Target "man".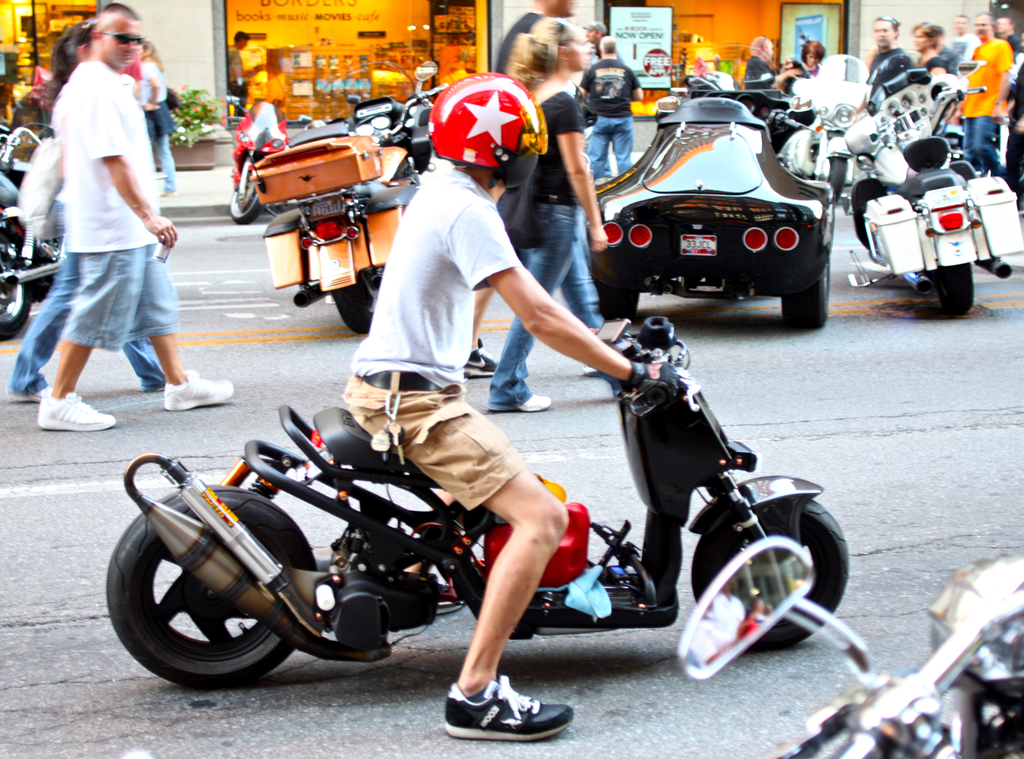
Target region: 947/12/980/63.
